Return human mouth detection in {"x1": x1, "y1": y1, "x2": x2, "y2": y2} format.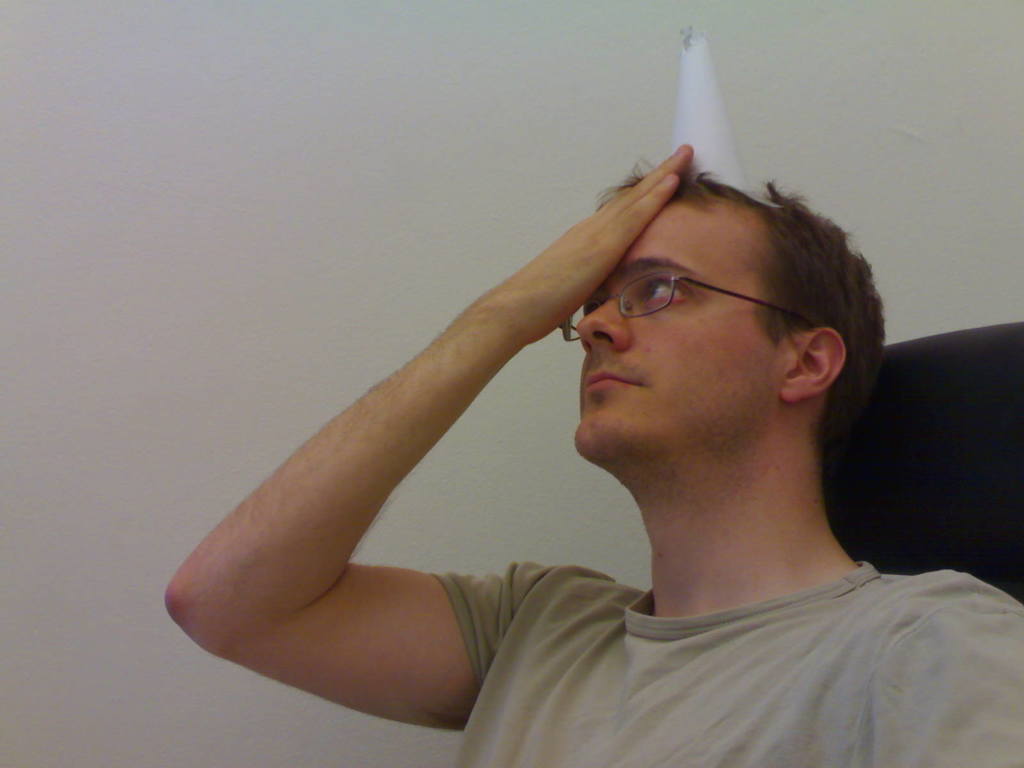
{"x1": 584, "y1": 370, "x2": 641, "y2": 390}.
